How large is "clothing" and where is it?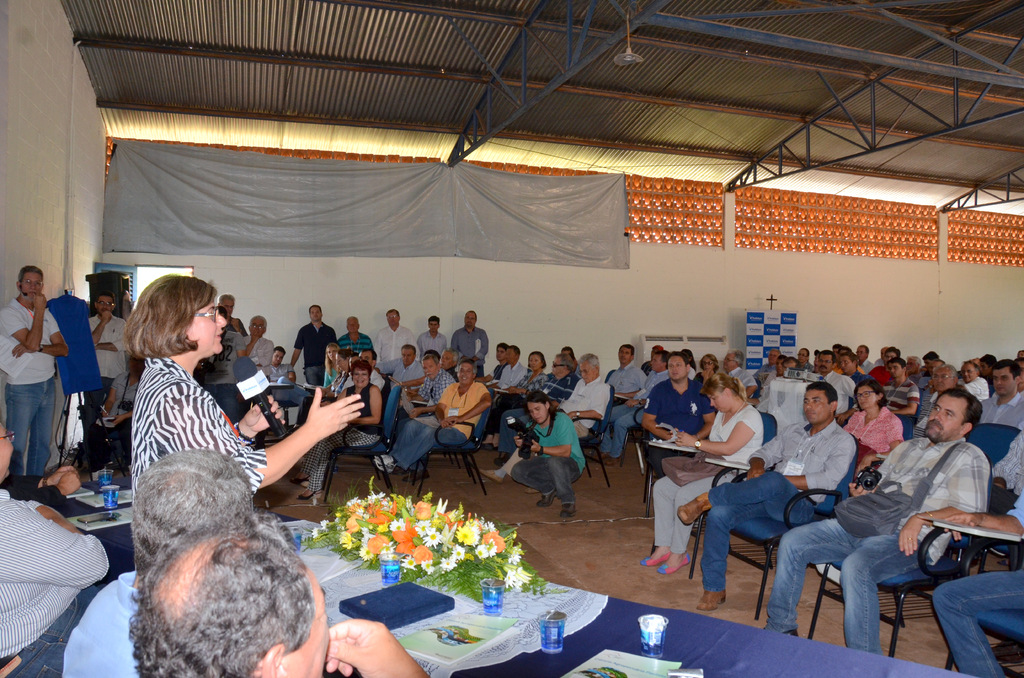
Bounding box: region(650, 369, 713, 478).
